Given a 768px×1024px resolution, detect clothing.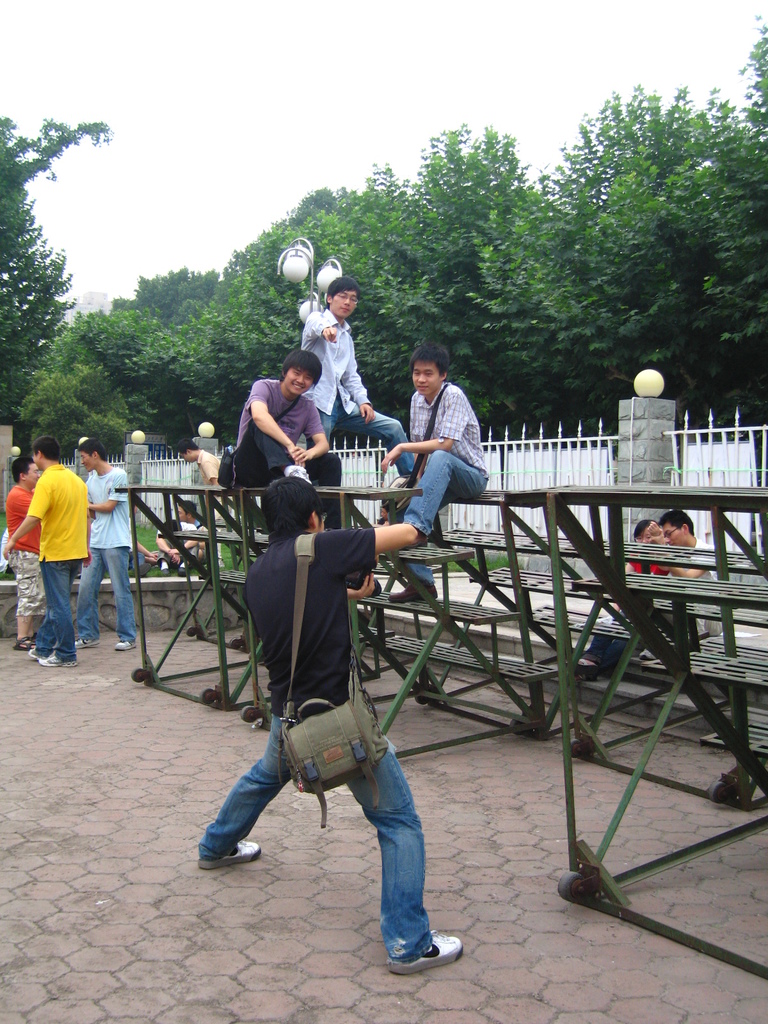
<region>198, 517, 437, 962</region>.
